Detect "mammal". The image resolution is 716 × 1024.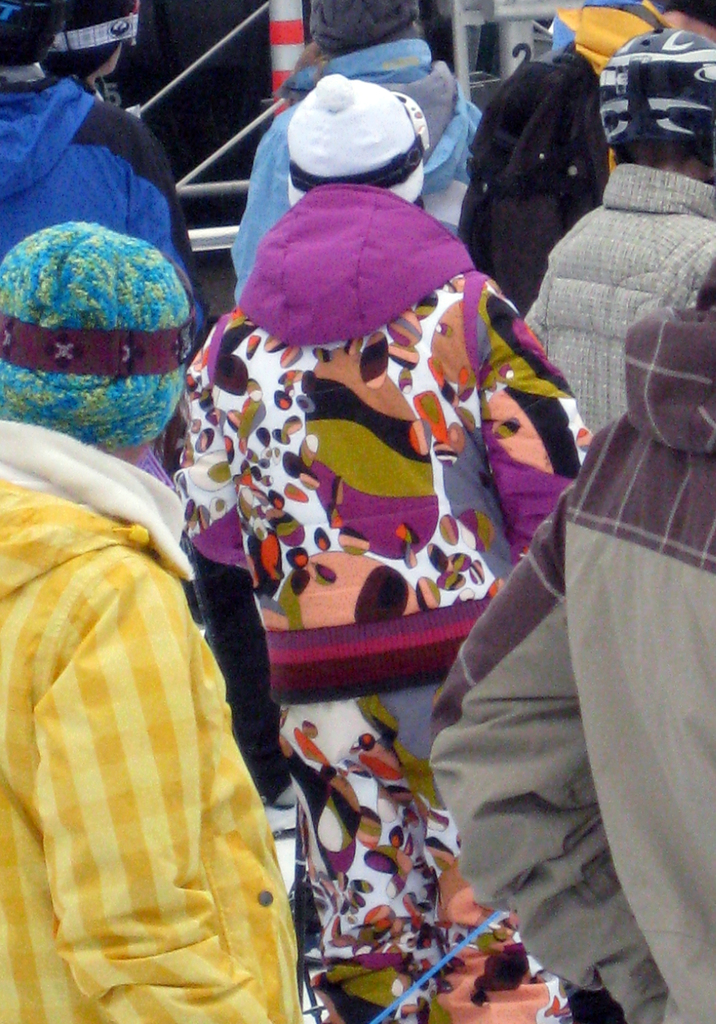
detection(460, 0, 715, 297).
